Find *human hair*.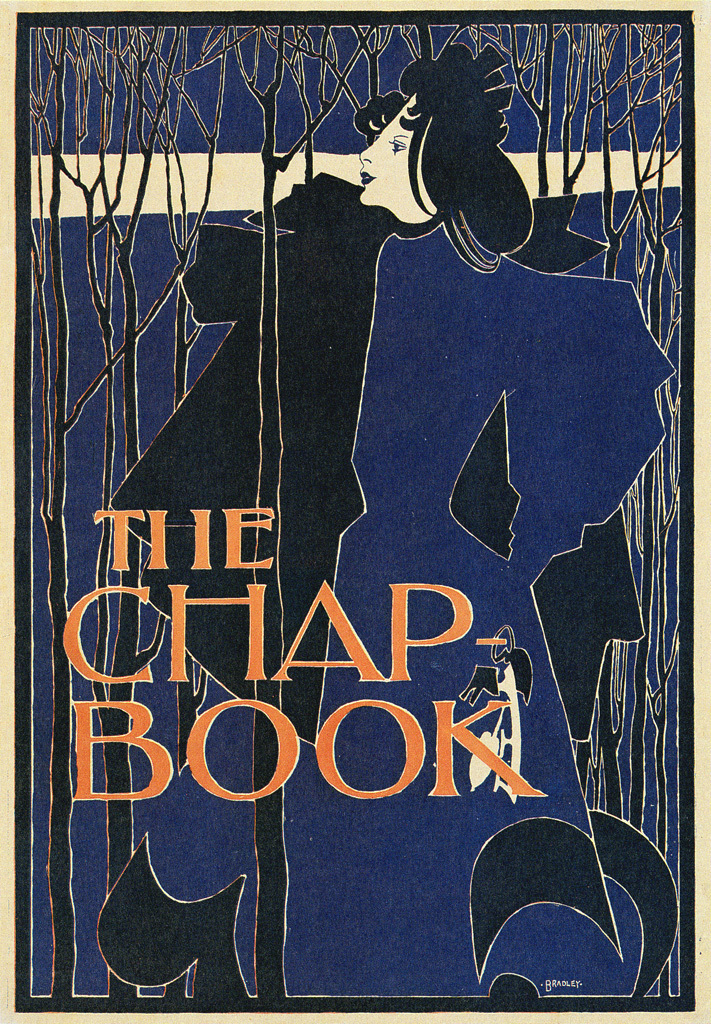
BBox(346, 44, 531, 277).
